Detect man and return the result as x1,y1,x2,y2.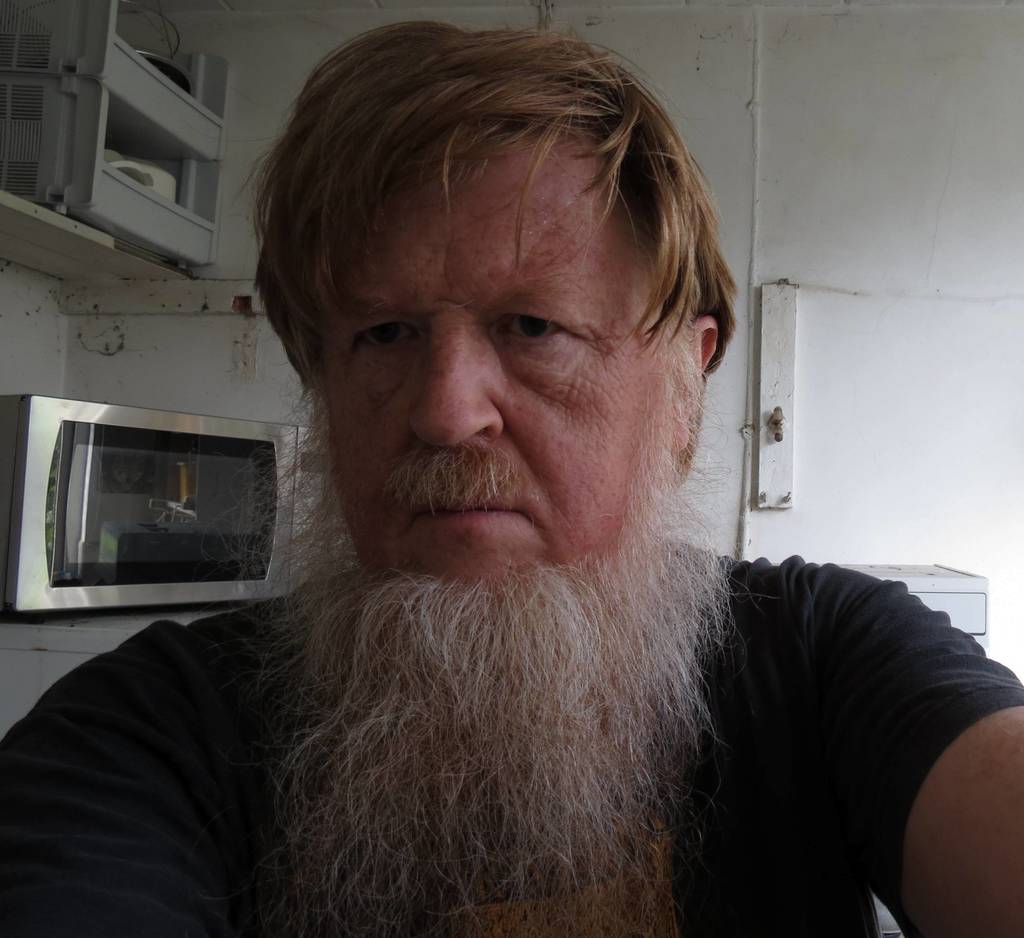
67,19,995,915.
